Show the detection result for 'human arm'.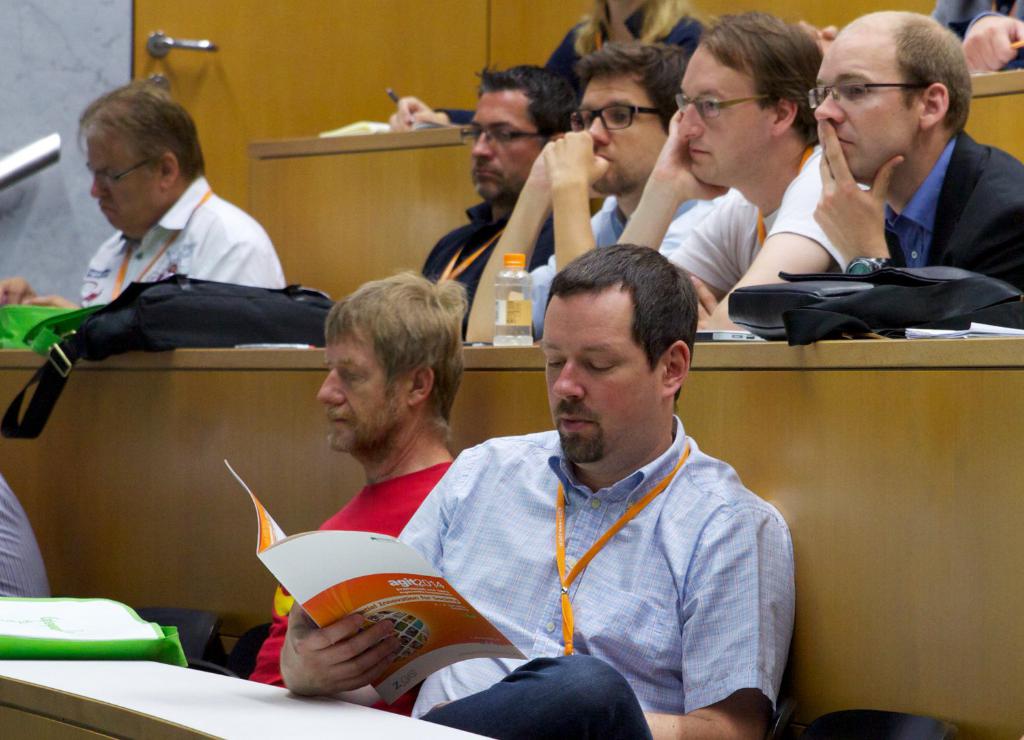
[434,504,797,739].
